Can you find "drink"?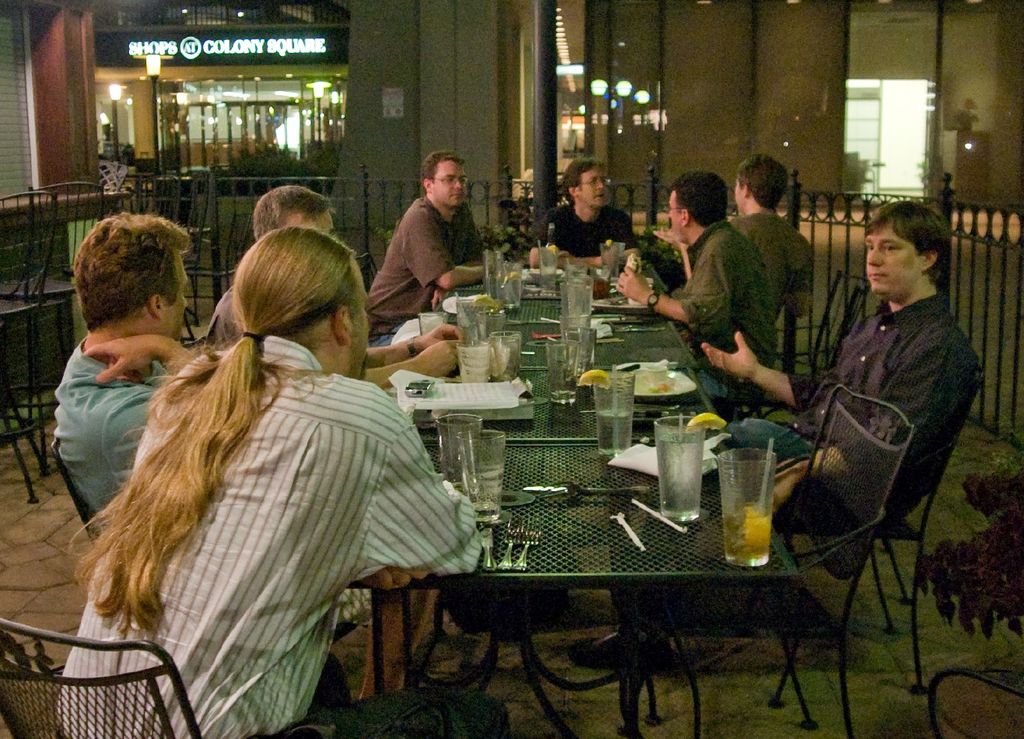
Yes, bounding box: detection(499, 273, 531, 310).
